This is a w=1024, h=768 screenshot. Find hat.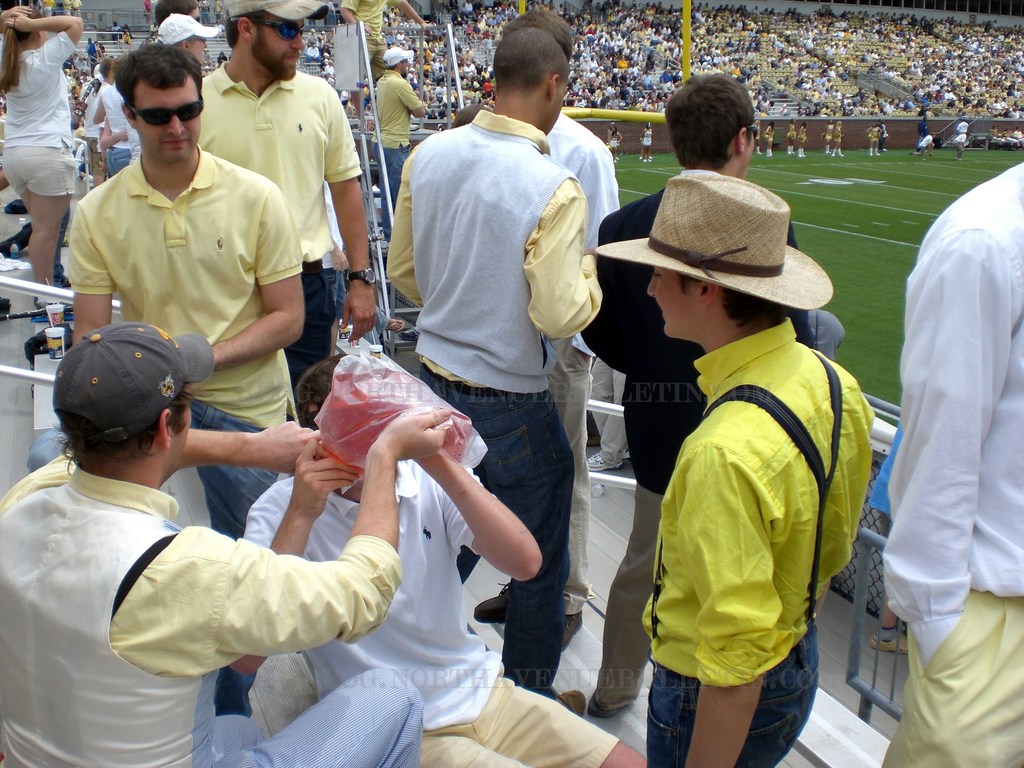
Bounding box: 223,0,329,24.
